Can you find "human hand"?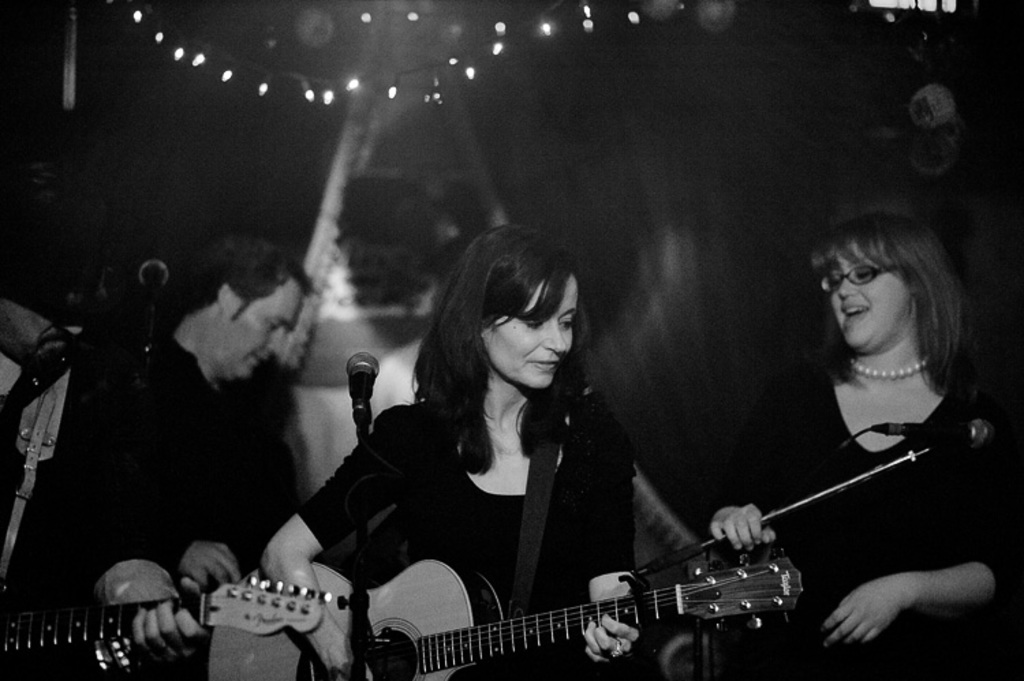
Yes, bounding box: {"left": 706, "top": 504, "right": 782, "bottom": 557}.
